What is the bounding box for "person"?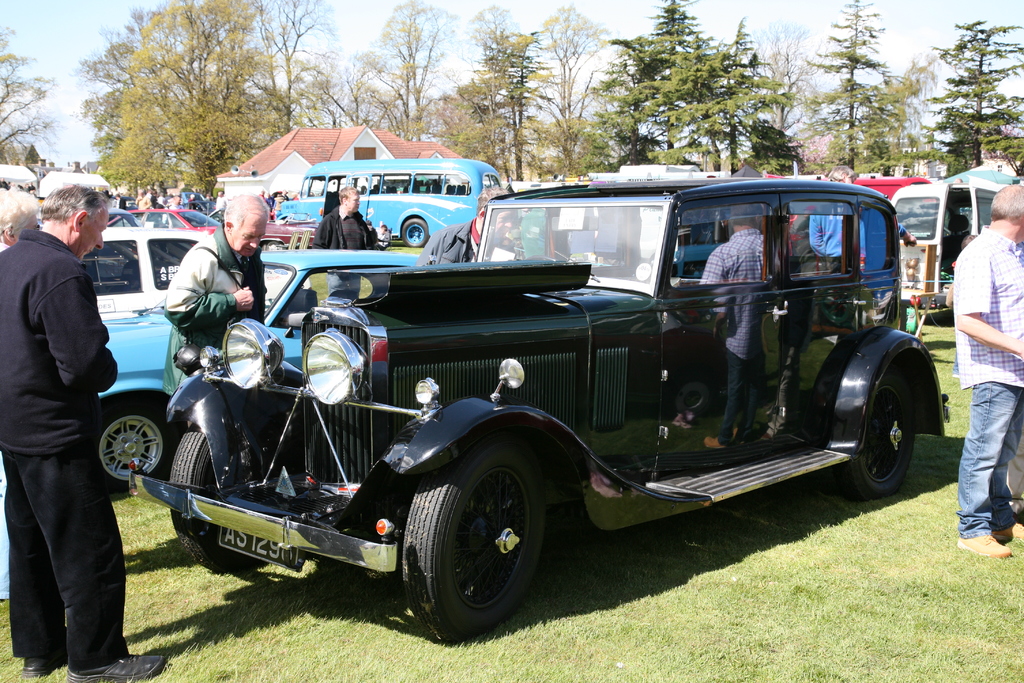
<region>9, 138, 126, 678</region>.
